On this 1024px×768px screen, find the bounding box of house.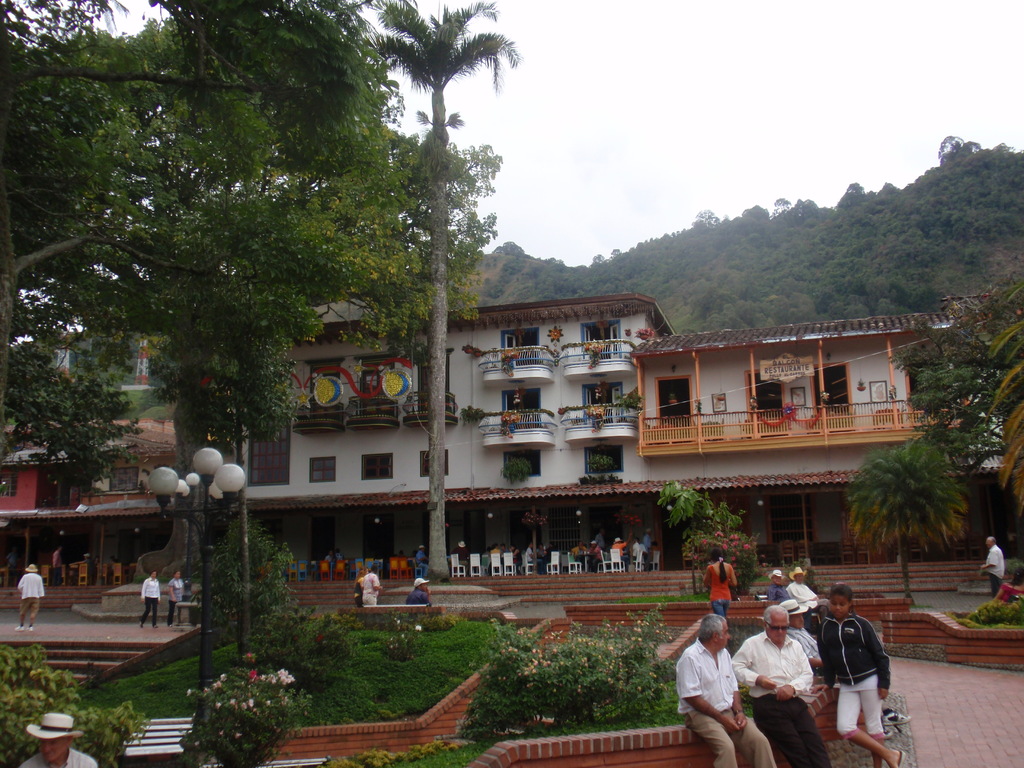
Bounding box: l=180, t=282, r=1023, b=593.
